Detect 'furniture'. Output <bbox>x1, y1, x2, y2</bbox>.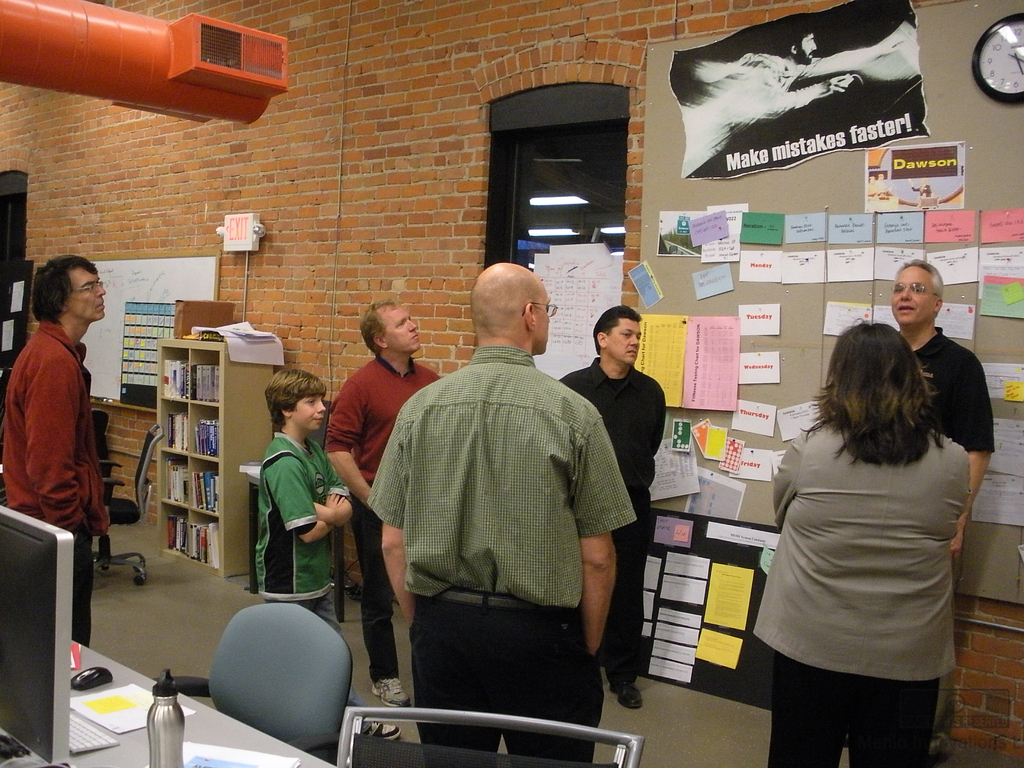
<bbox>243, 461, 349, 625</bbox>.
